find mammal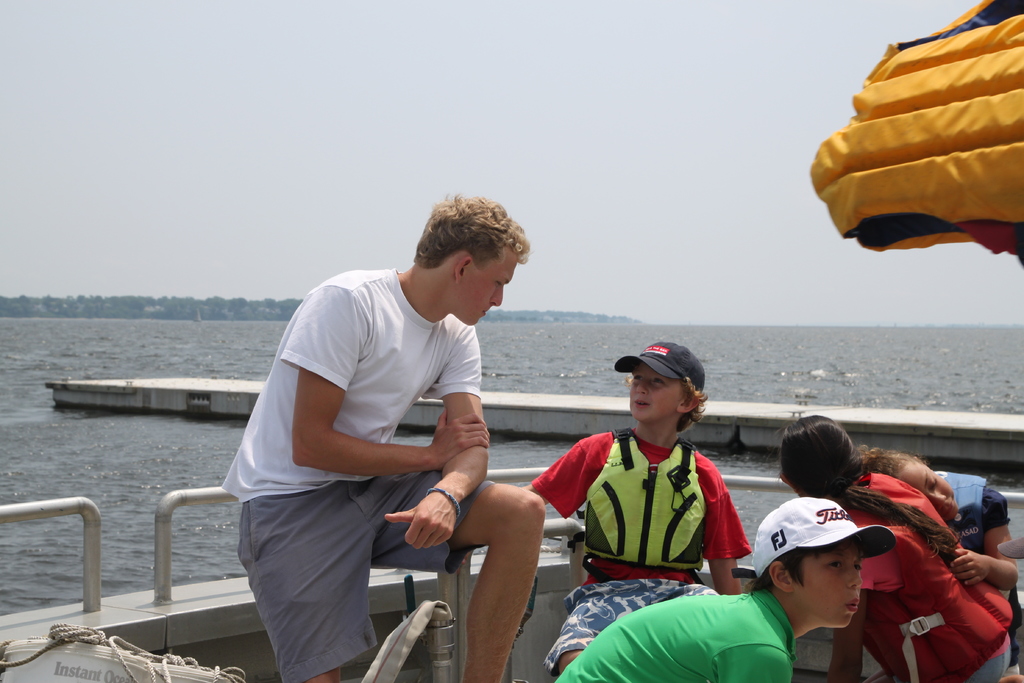
x1=518, y1=338, x2=751, y2=673
